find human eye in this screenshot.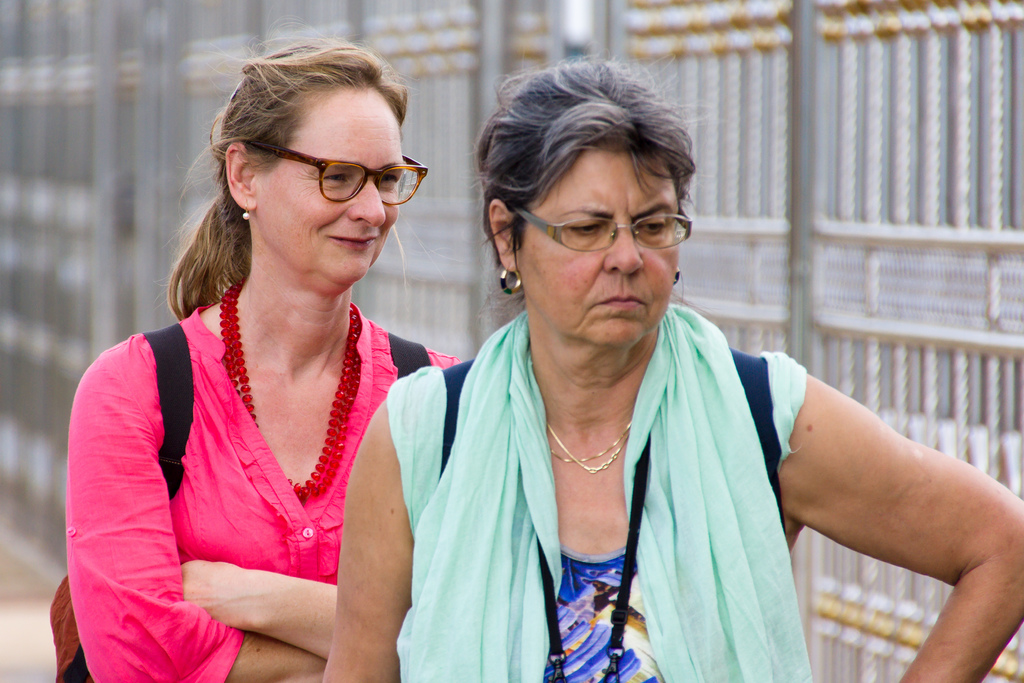
The bounding box for human eye is box(563, 217, 605, 240).
